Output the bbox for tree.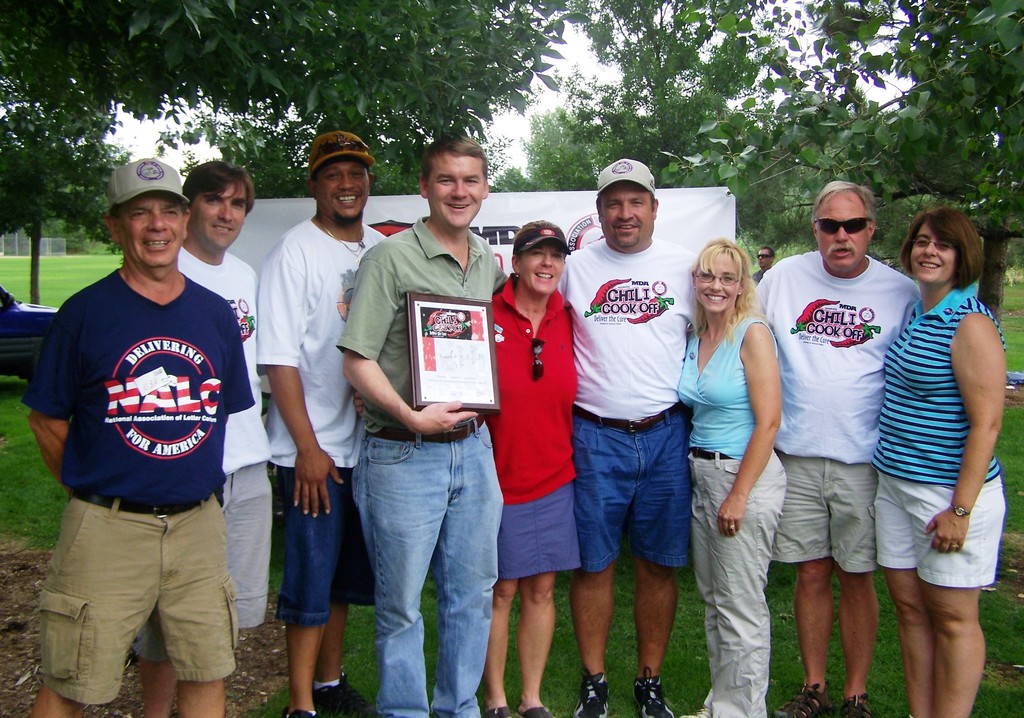
0:0:563:189.
